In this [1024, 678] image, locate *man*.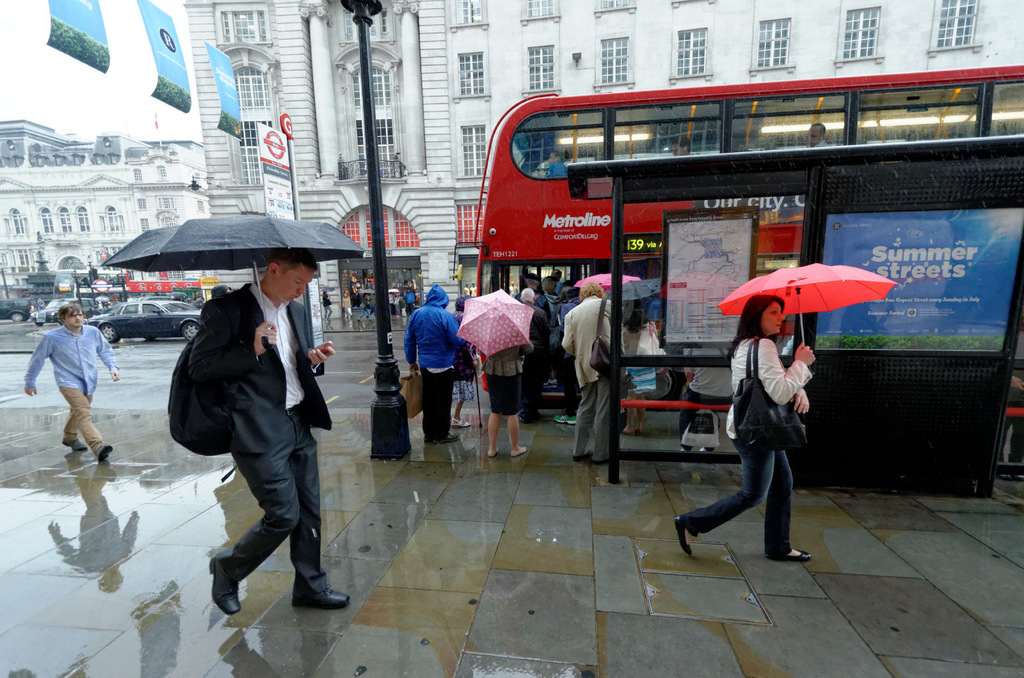
Bounding box: 163/238/336/615.
